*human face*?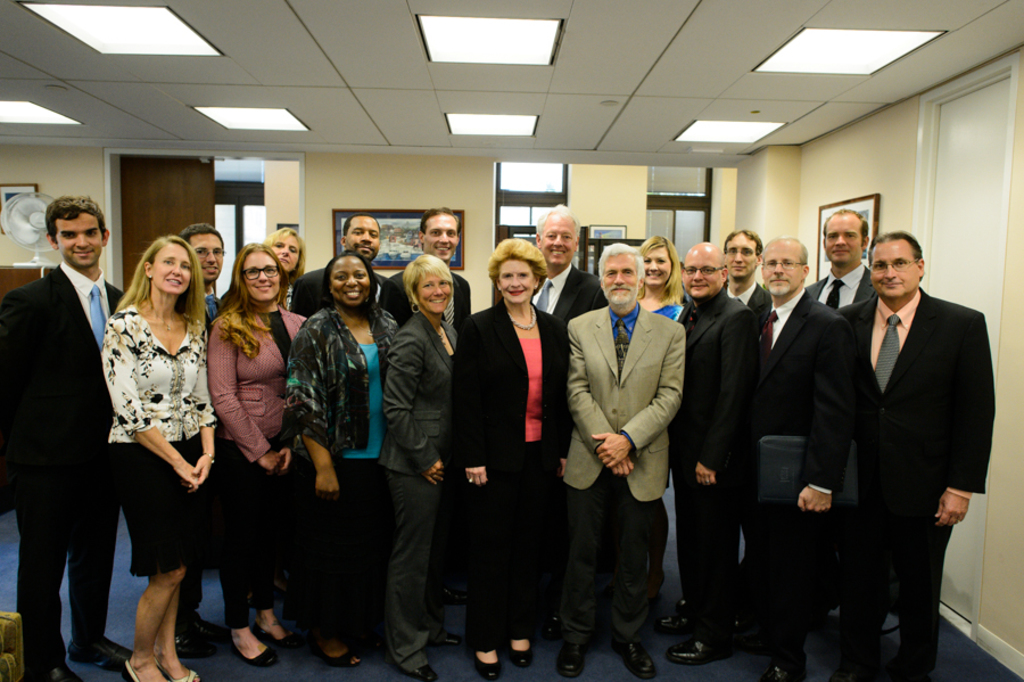
x1=347, y1=213, x2=380, y2=261
